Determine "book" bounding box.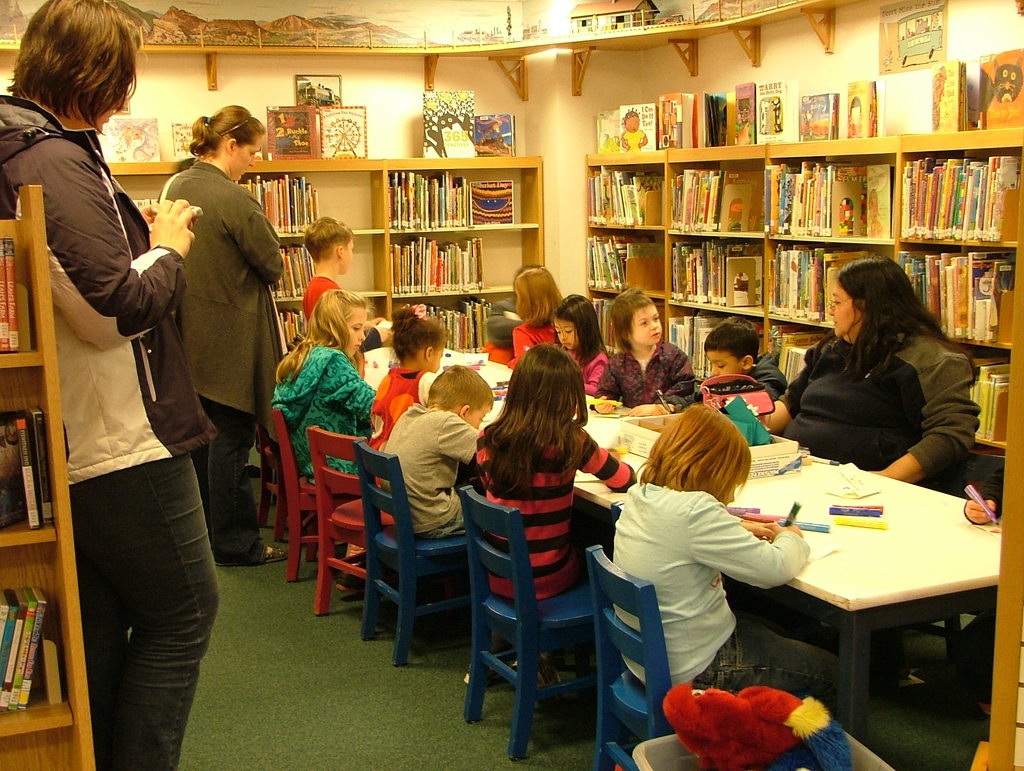
Determined: bbox=(269, 102, 322, 157).
